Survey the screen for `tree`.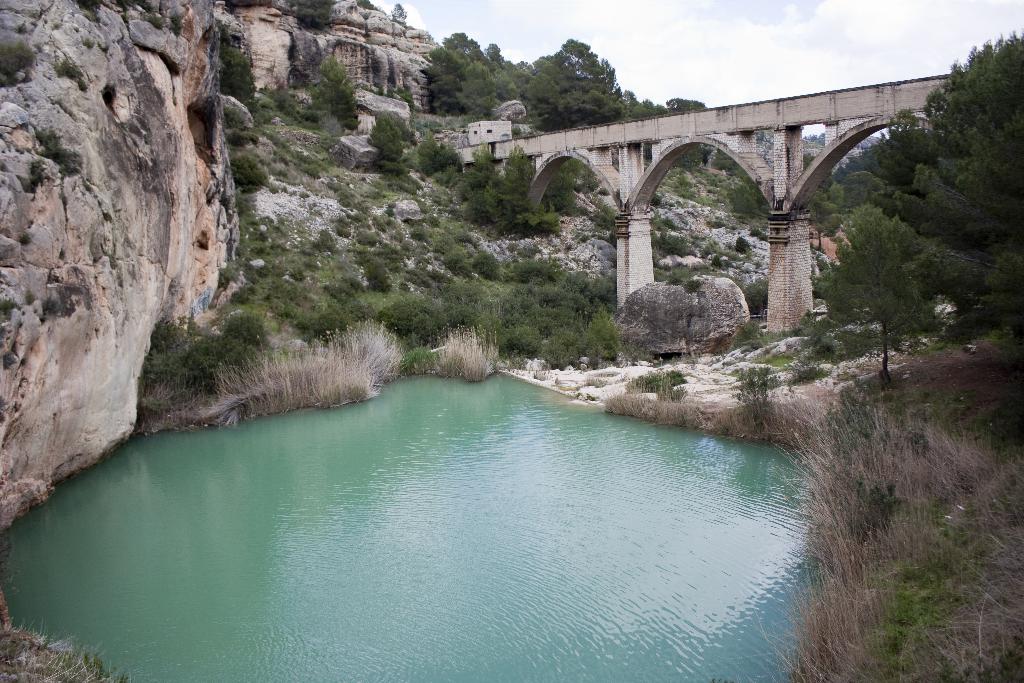
Survey found: bbox=[292, 0, 343, 33].
